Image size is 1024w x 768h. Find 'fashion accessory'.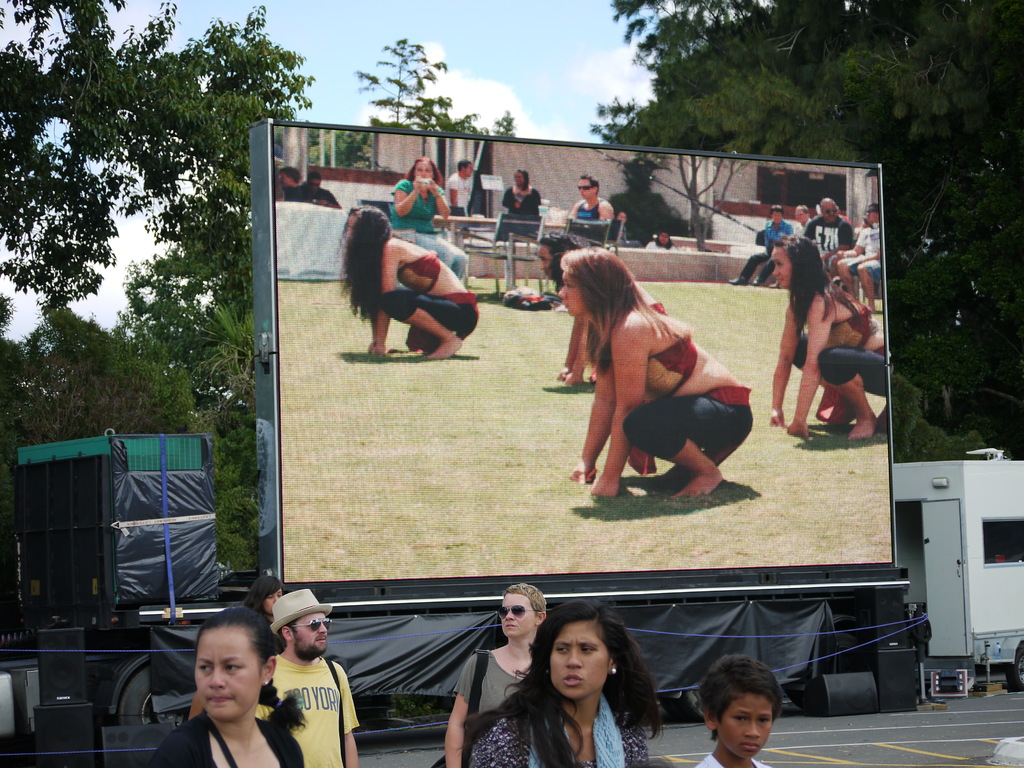
bbox=[291, 618, 329, 632].
